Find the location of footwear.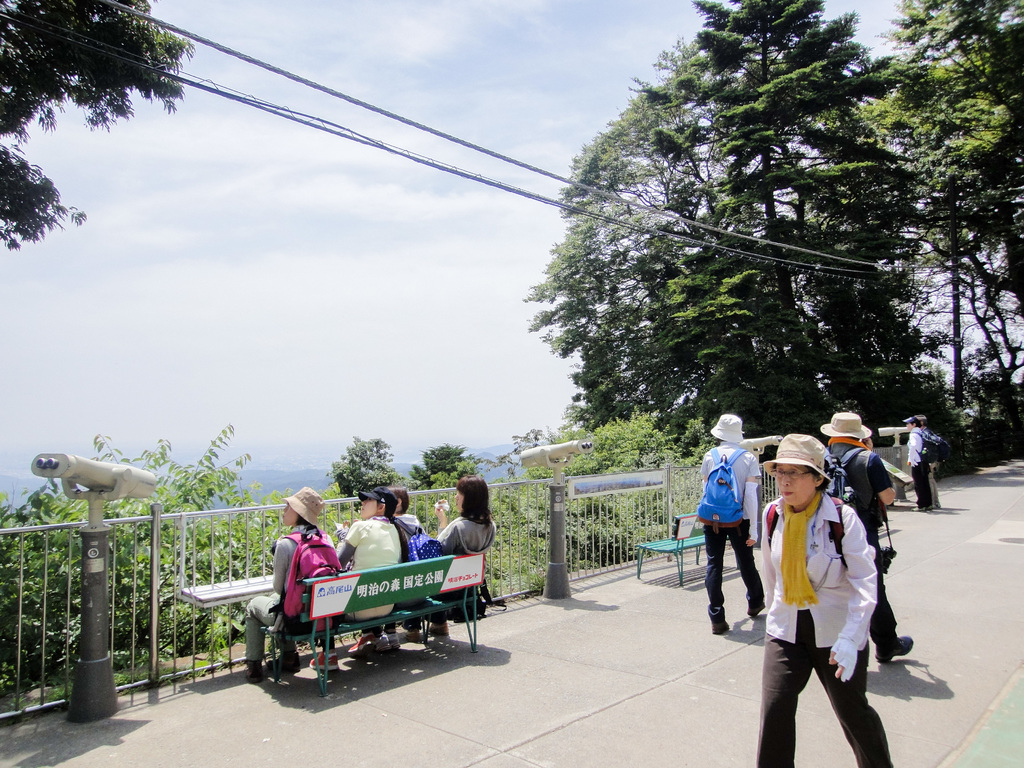
Location: left=382, top=630, right=403, bottom=653.
